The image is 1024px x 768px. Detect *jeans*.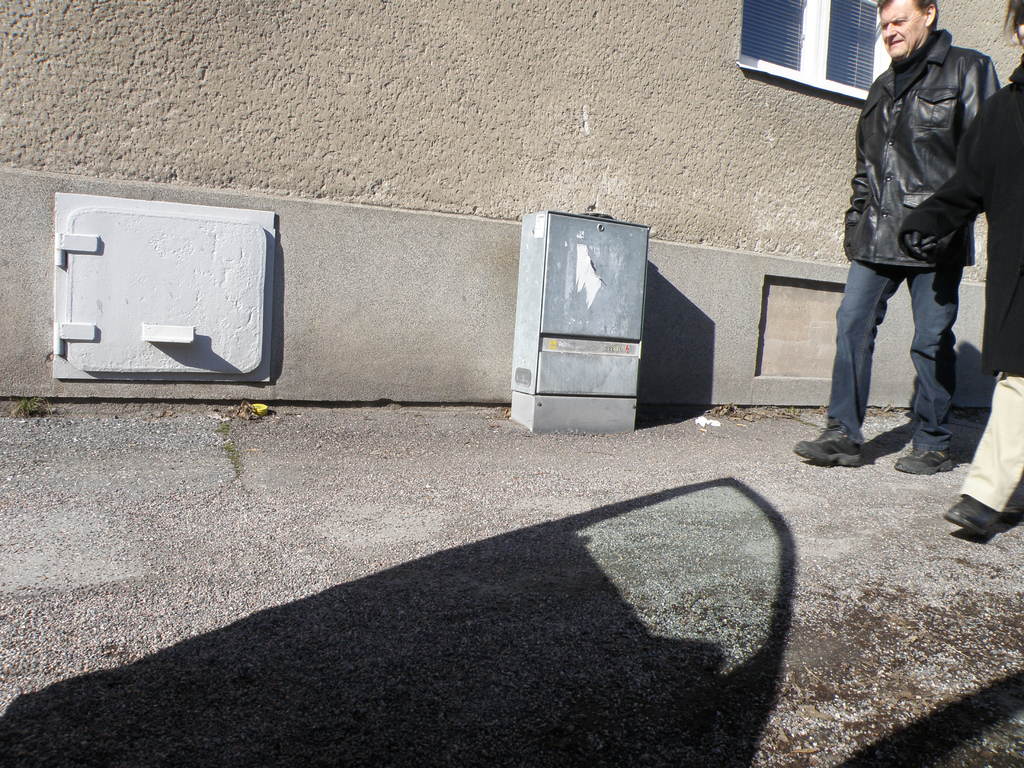
Detection: {"x1": 822, "y1": 275, "x2": 959, "y2": 453}.
